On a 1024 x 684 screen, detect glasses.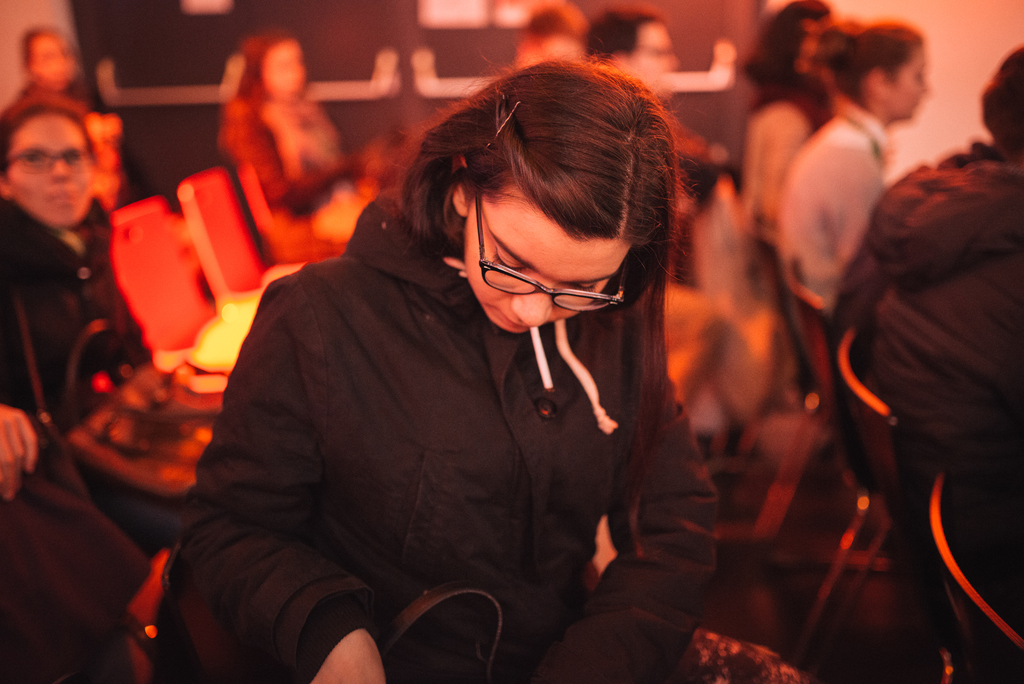
rect(0, 143, 93, 174).
